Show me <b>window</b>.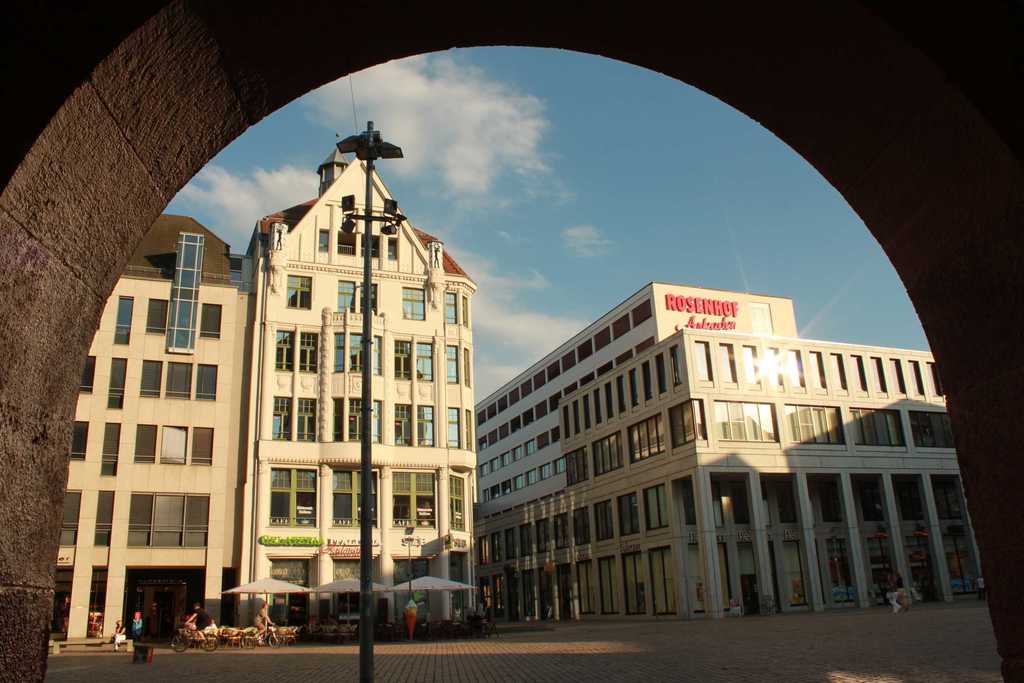
<b>window</b> is here: [left=466, top=410, right=474, bottom=452].
